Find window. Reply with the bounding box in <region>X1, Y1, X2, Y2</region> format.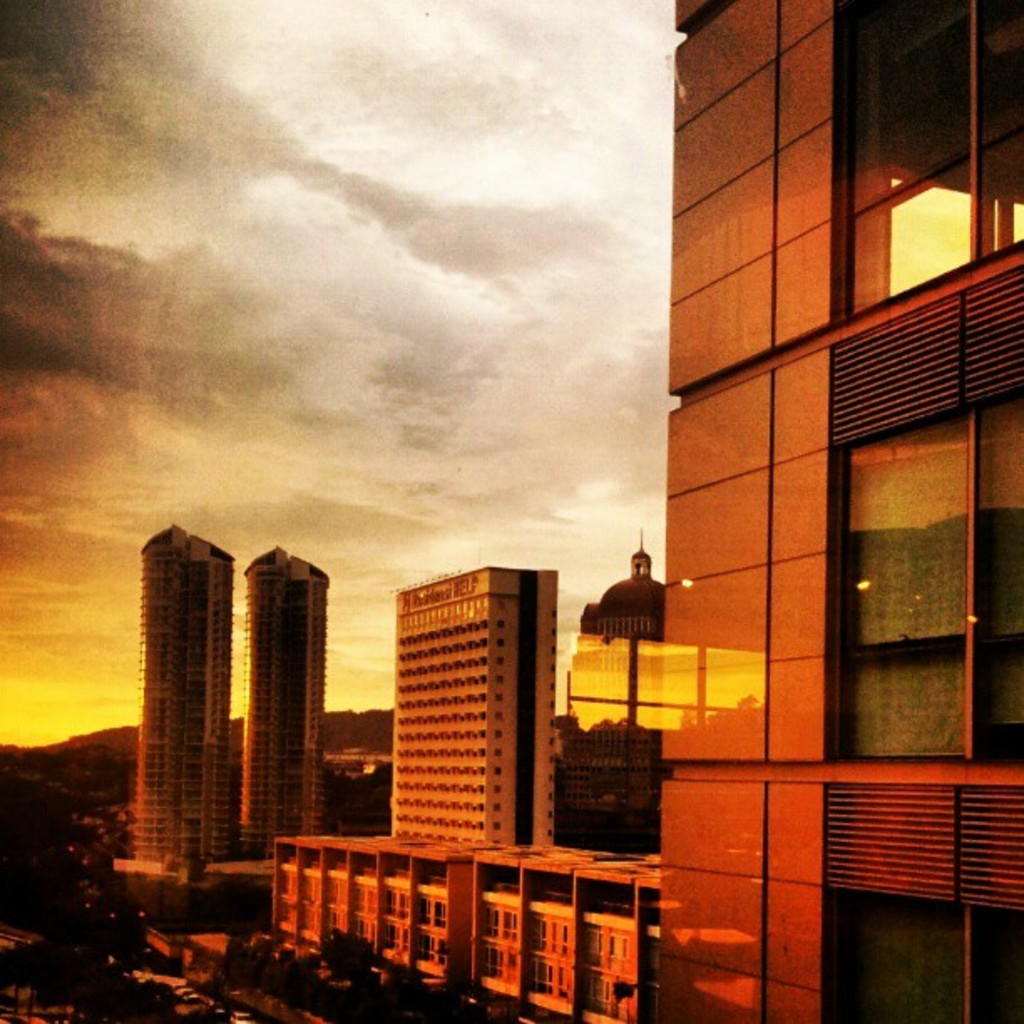
<region>415, 930, 430, 957</region>.
